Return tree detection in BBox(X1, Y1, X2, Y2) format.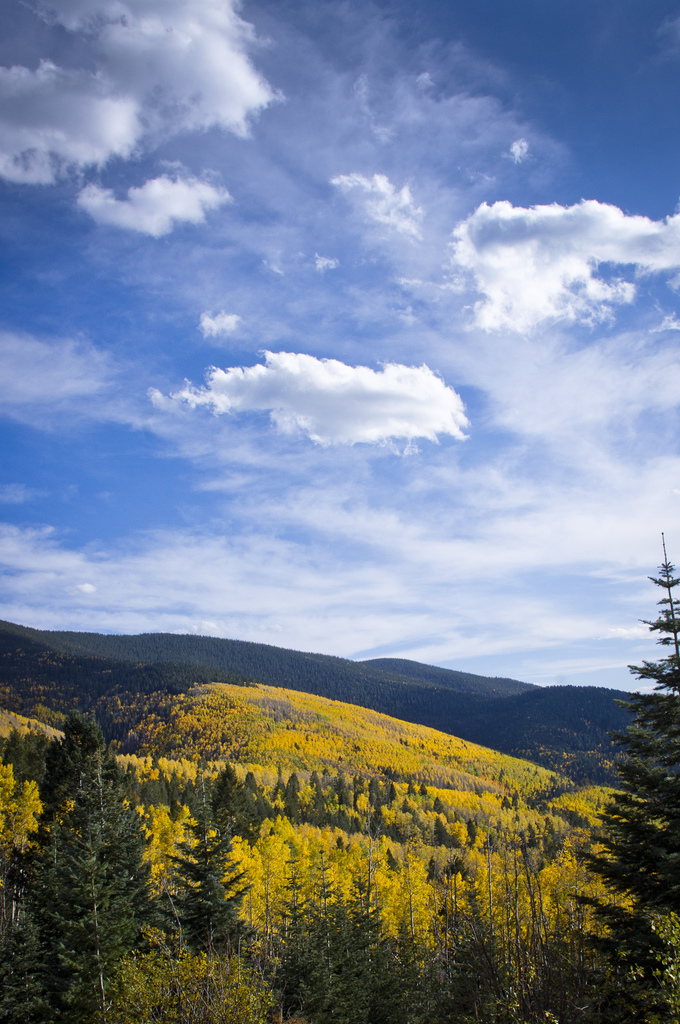
BBox(169, 762, 260, 970).
